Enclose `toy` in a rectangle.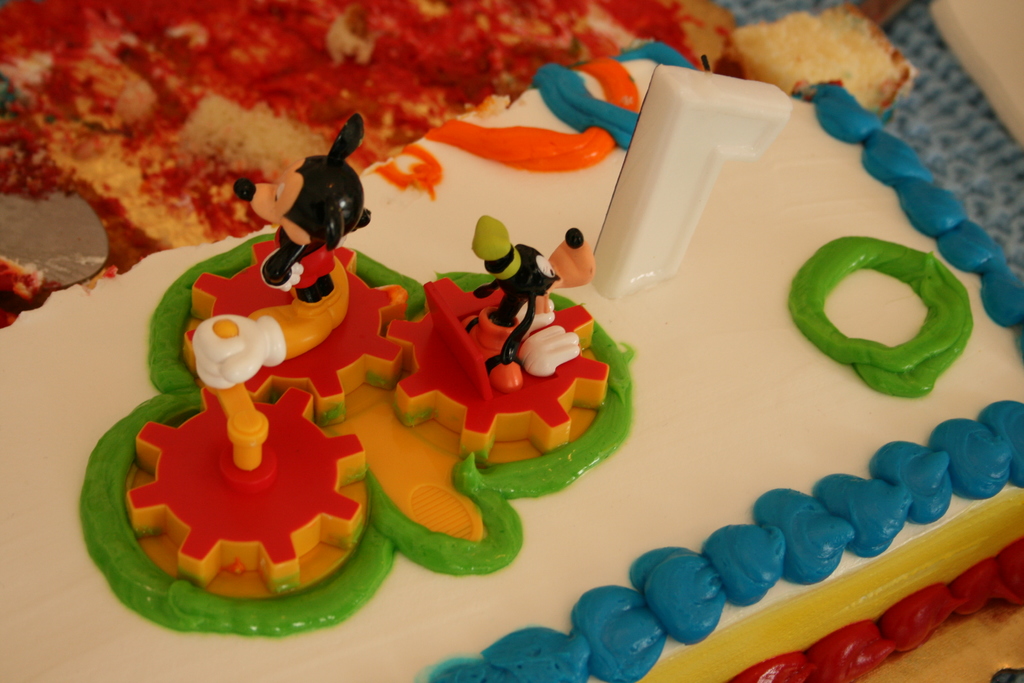
l=227, t=116, r=374, b=288.
